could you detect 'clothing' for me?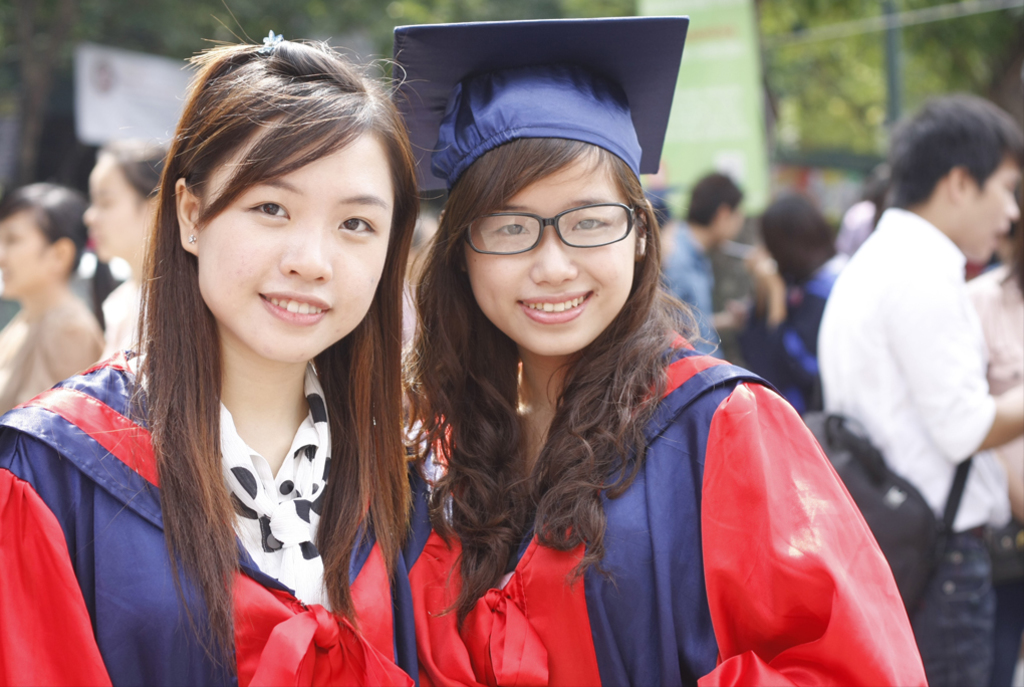
Detection result: detection(0, 344, 489, 685).
